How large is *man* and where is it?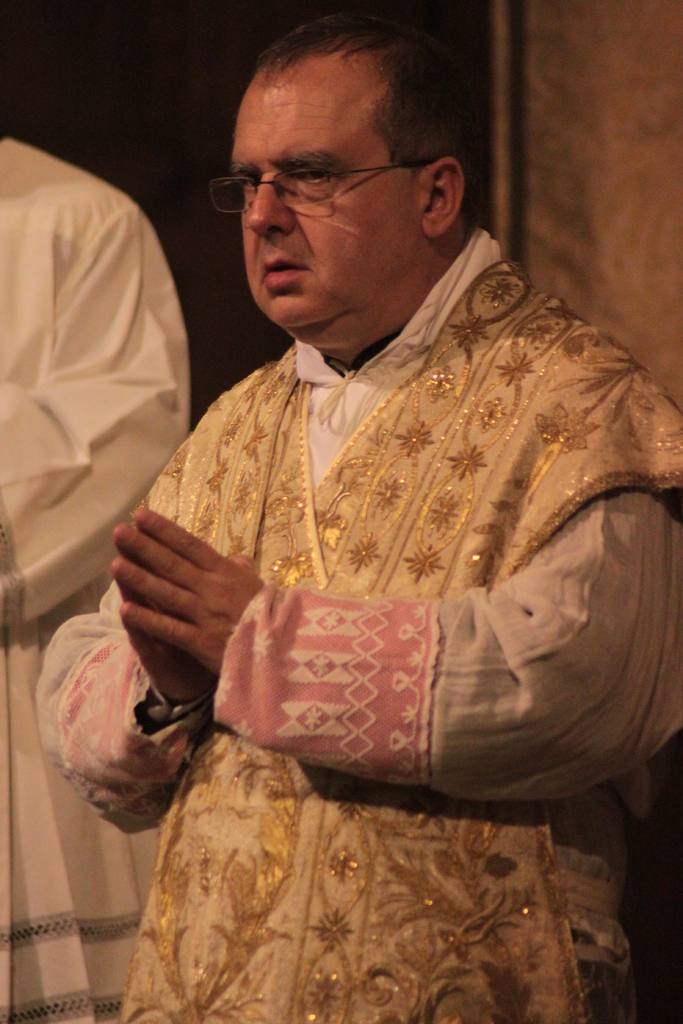
Bounding box: bbox(37, 12, 682, 1023).
